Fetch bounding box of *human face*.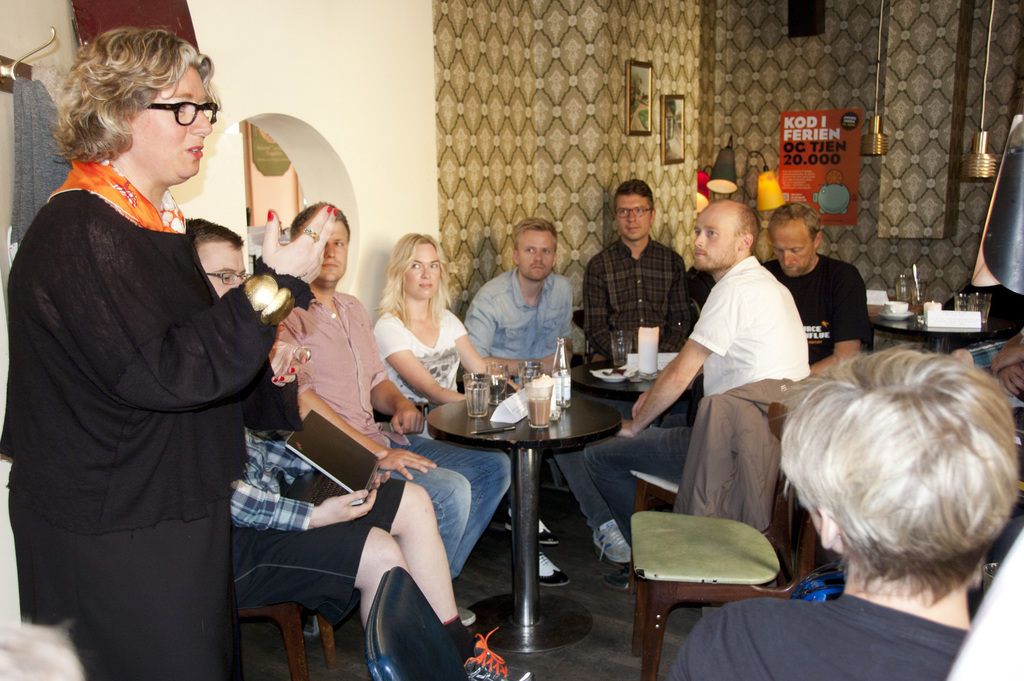
Bbox: bbox(691, 203, 743, 272).
